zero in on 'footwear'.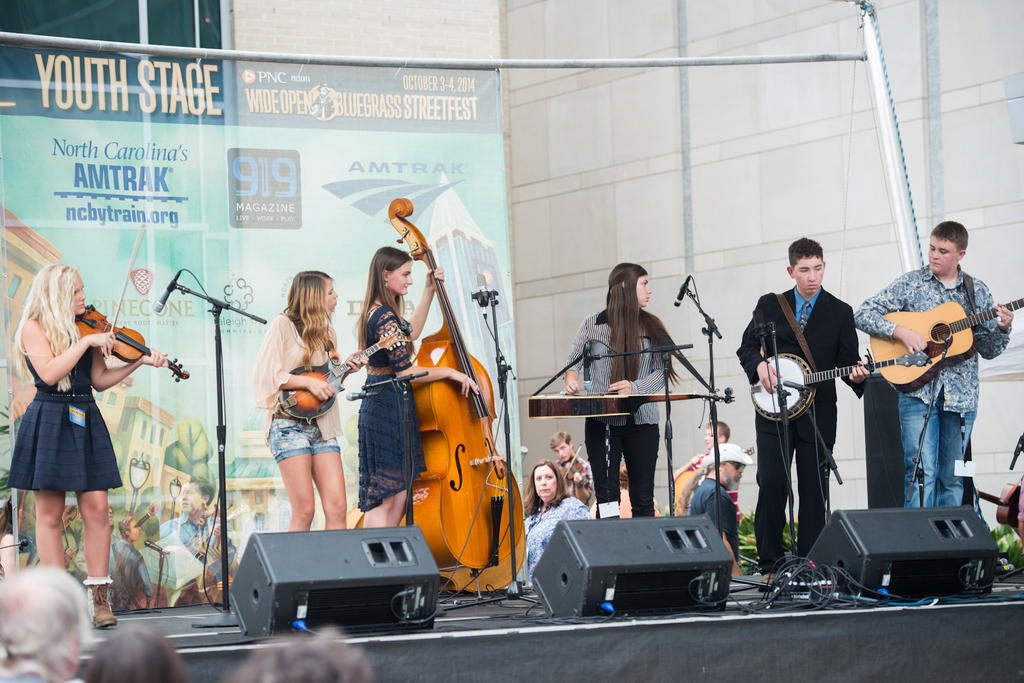
Zeroed in: locate(84, 574, 118, 629).
